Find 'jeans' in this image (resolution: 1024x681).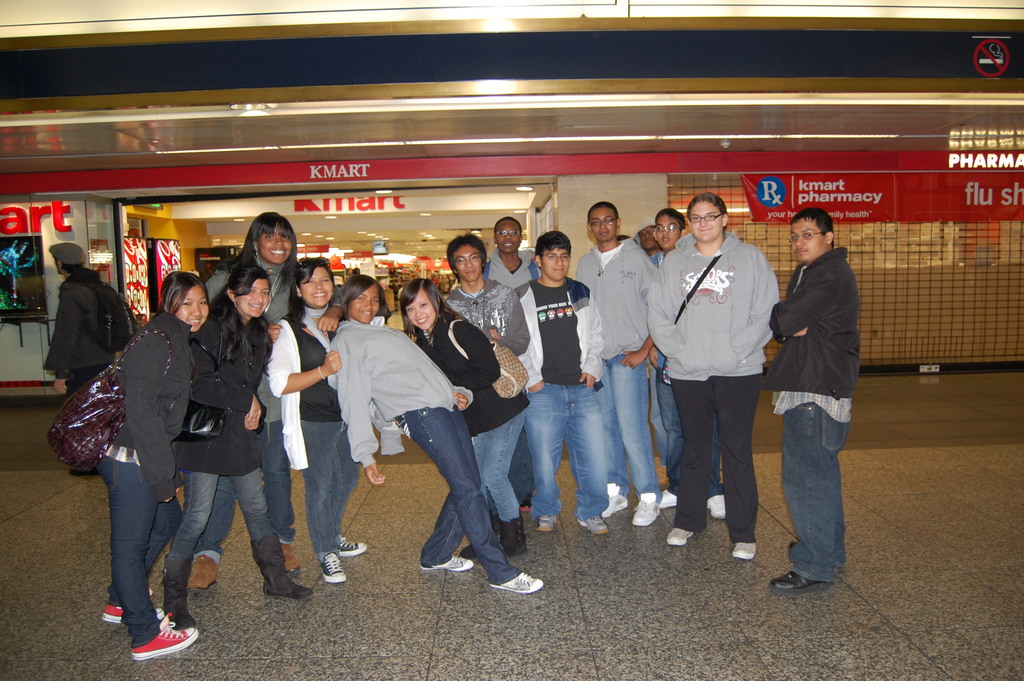
[302, 425, 352, 550].
